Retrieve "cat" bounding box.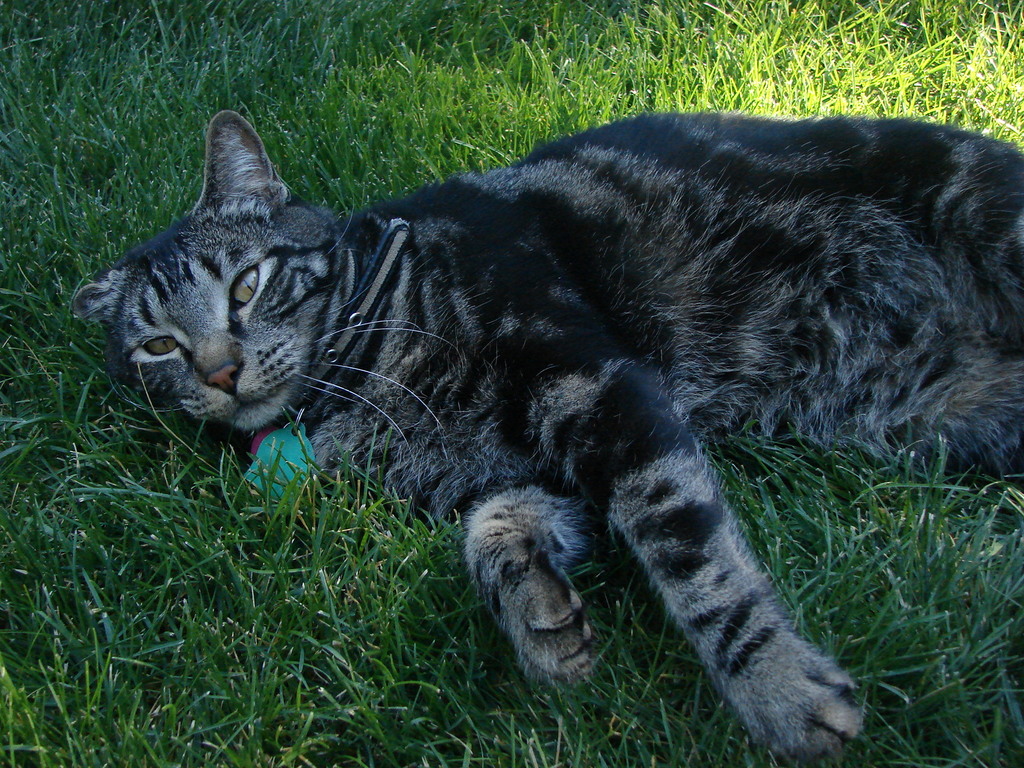
Bounding box: 70 108 1023 760.
